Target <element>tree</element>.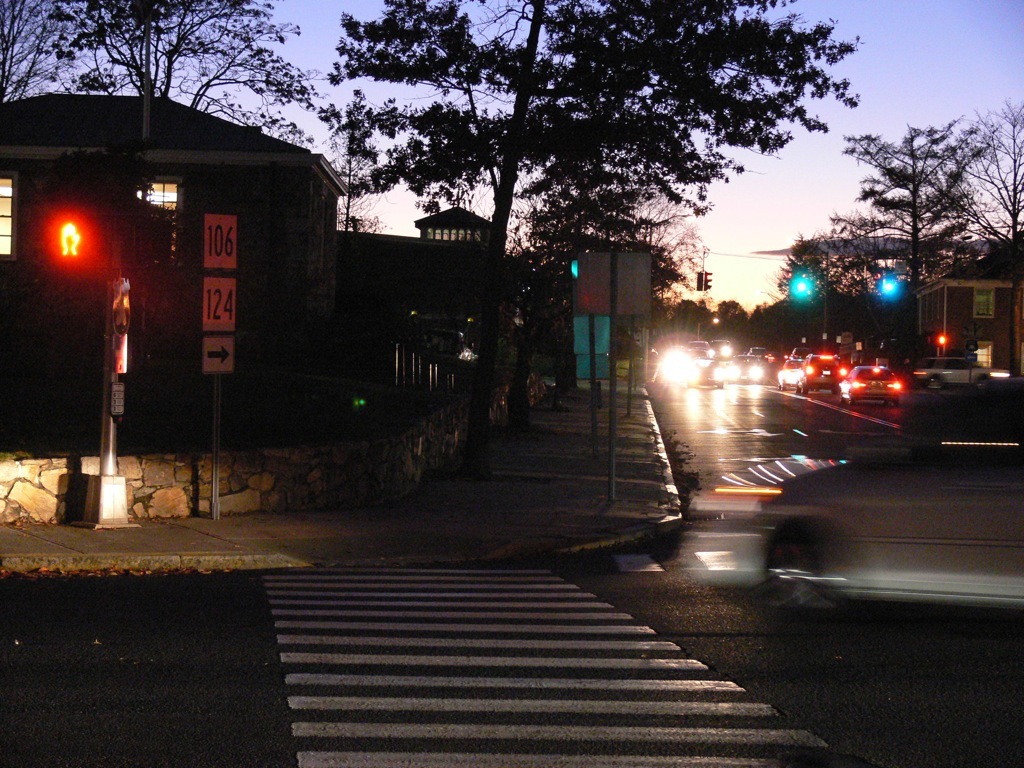
Target region: l=841, t=117, r=987, b=373.
